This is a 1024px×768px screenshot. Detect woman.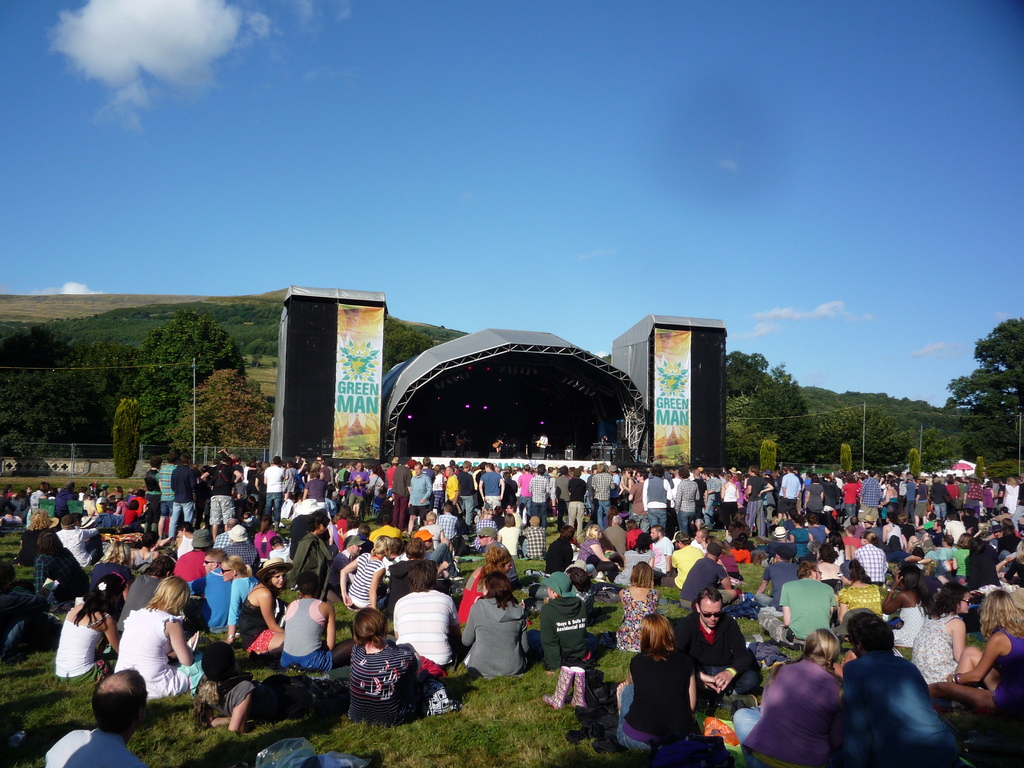
pyautogui.locateOnScreen(718, 471, 742, 534).
